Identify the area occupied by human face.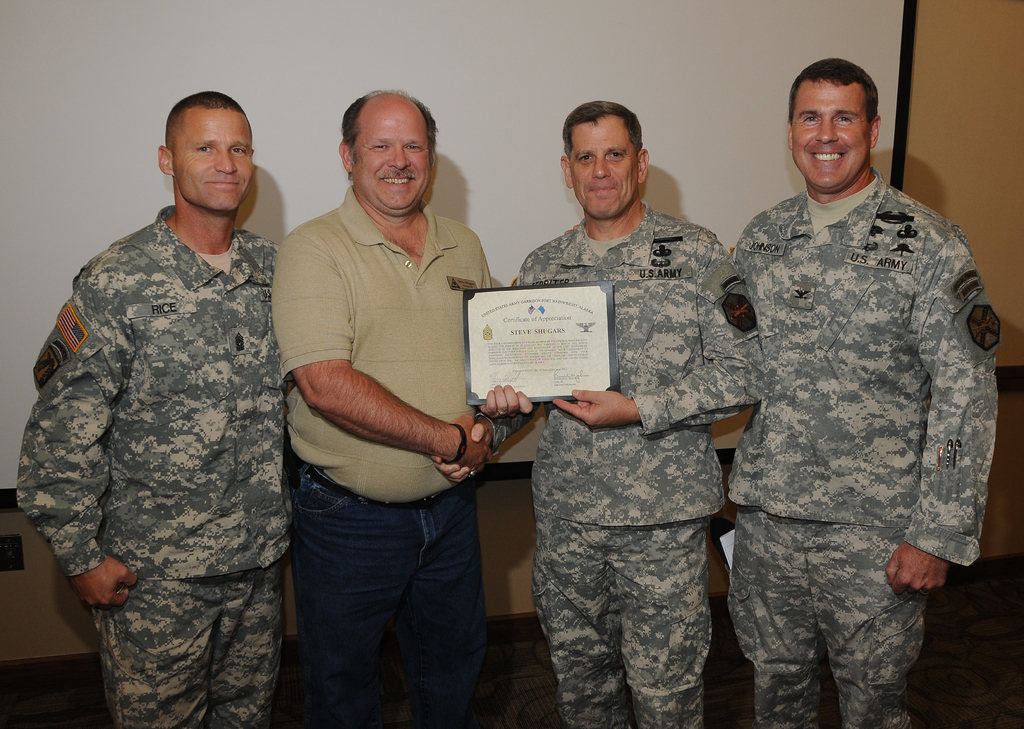
Area: x1=572, y1=119, x2=638, y2=218.
